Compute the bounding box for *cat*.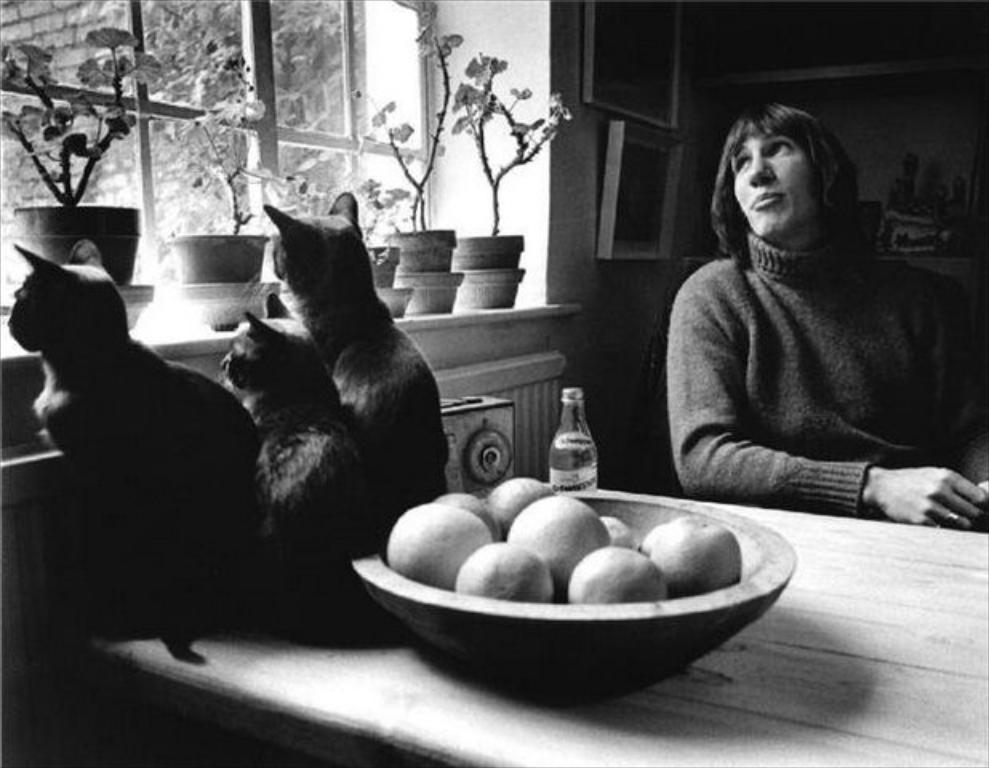
pyautogui.locateOnScreen(250, 195, 451, 525).
